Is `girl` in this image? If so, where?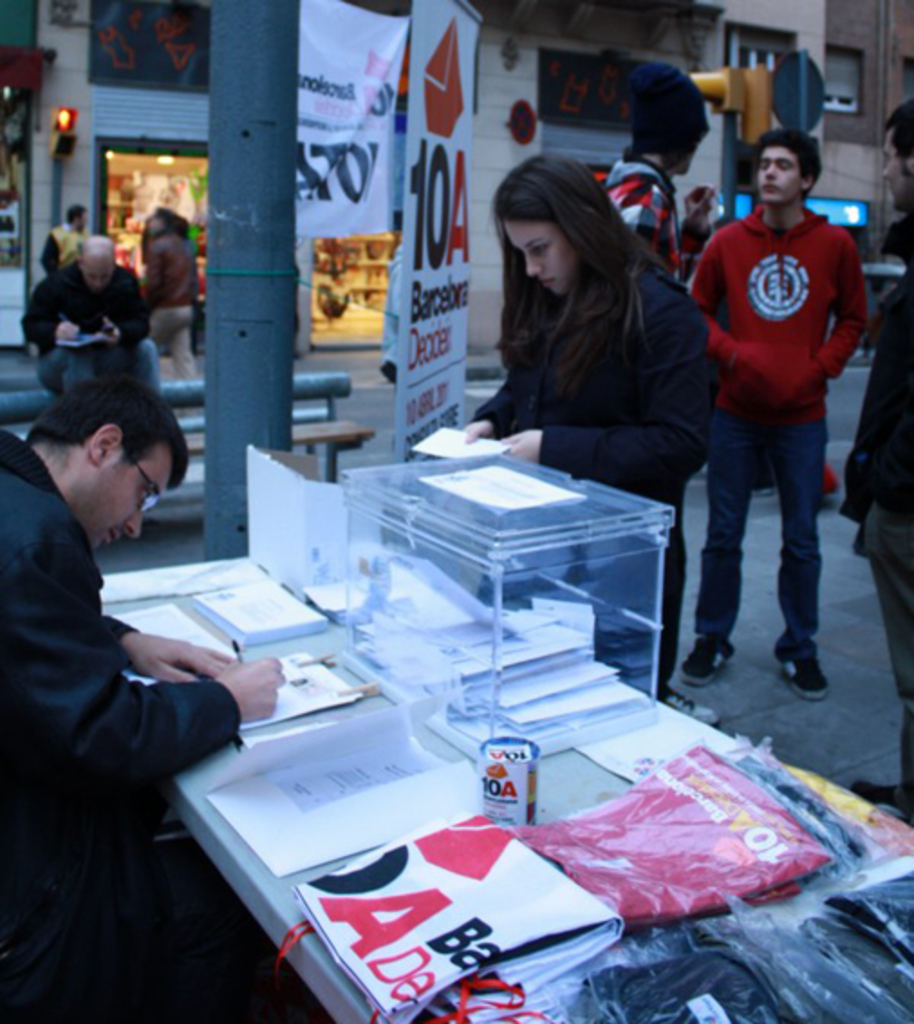
Yes, at select_region(415, 154, 712, 697).
